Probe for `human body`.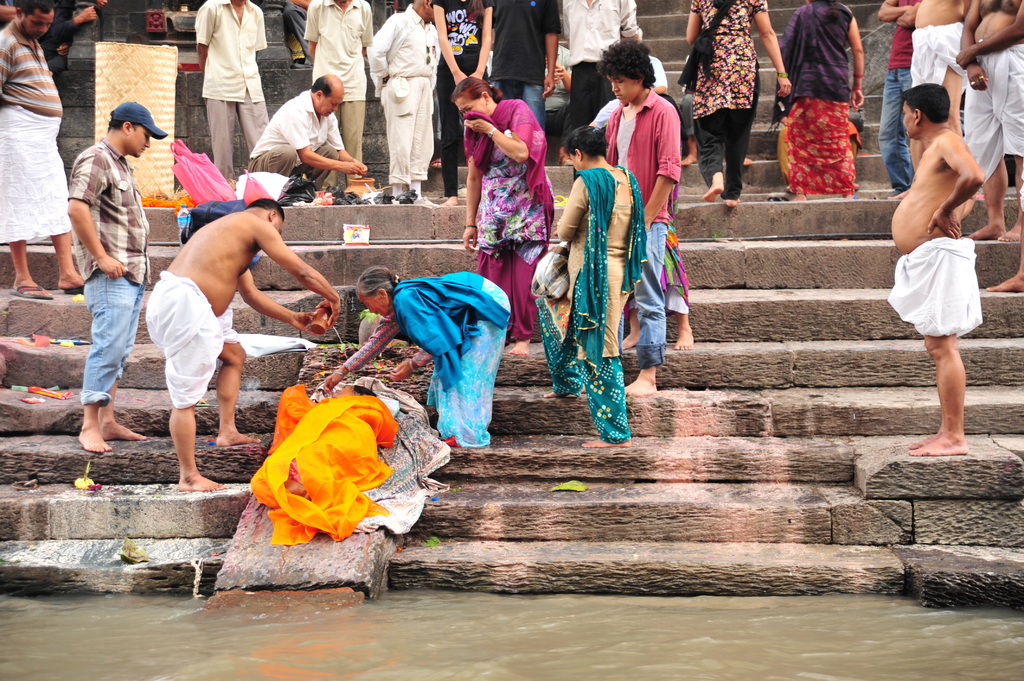
Probe result: (145,218,346,479).
